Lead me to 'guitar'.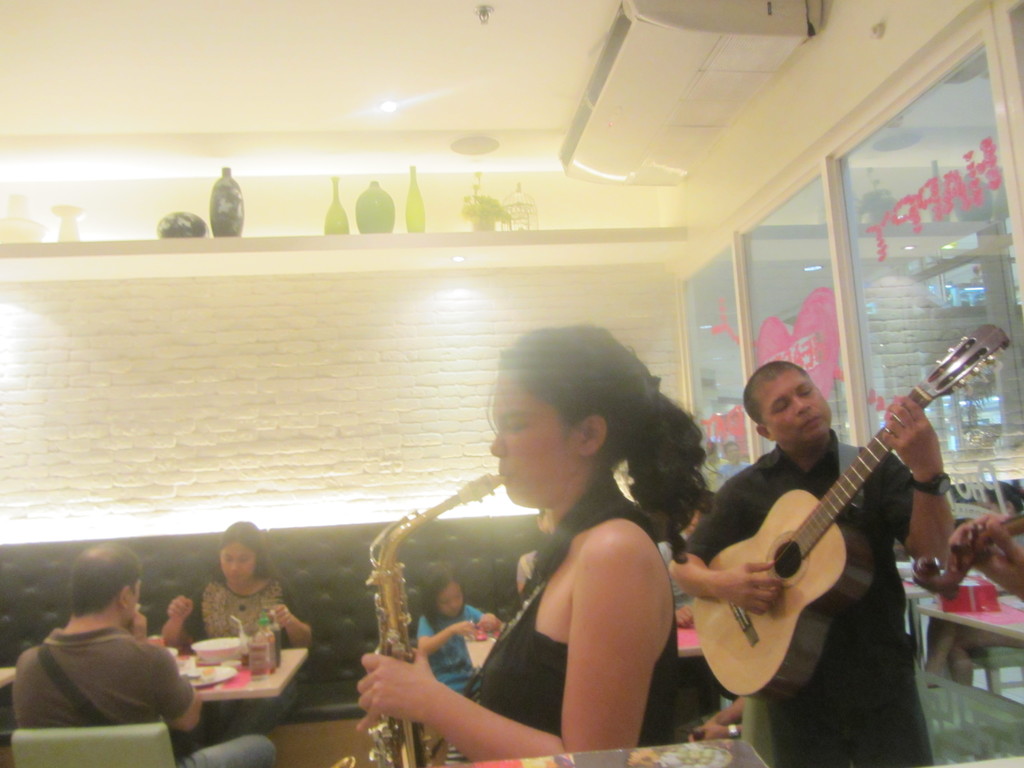
Lead to bbox=[690, 321, 1011, 696].
